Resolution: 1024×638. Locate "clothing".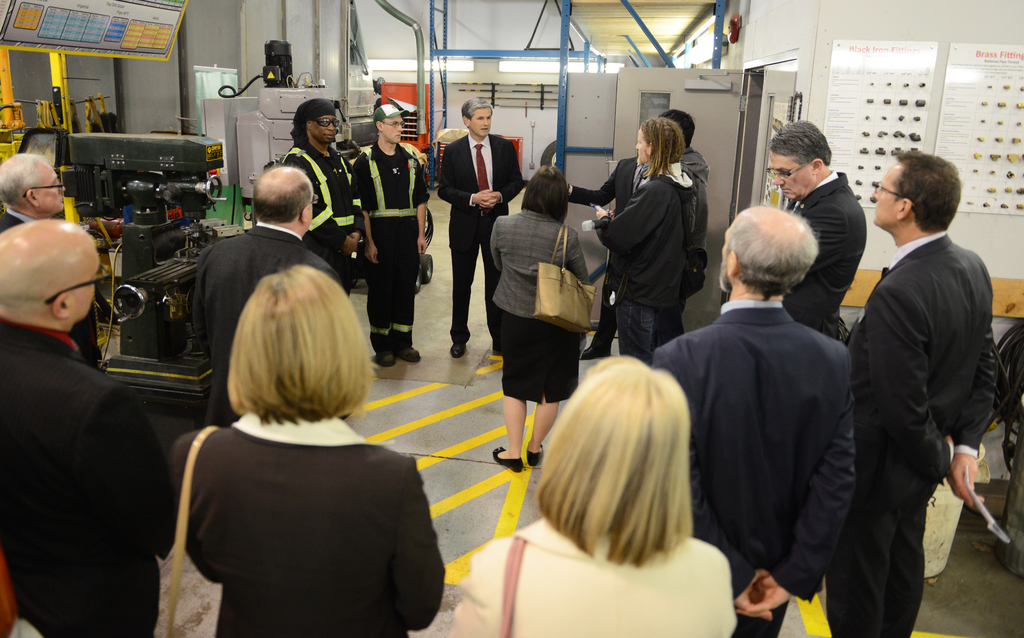
842,235,988,628.
